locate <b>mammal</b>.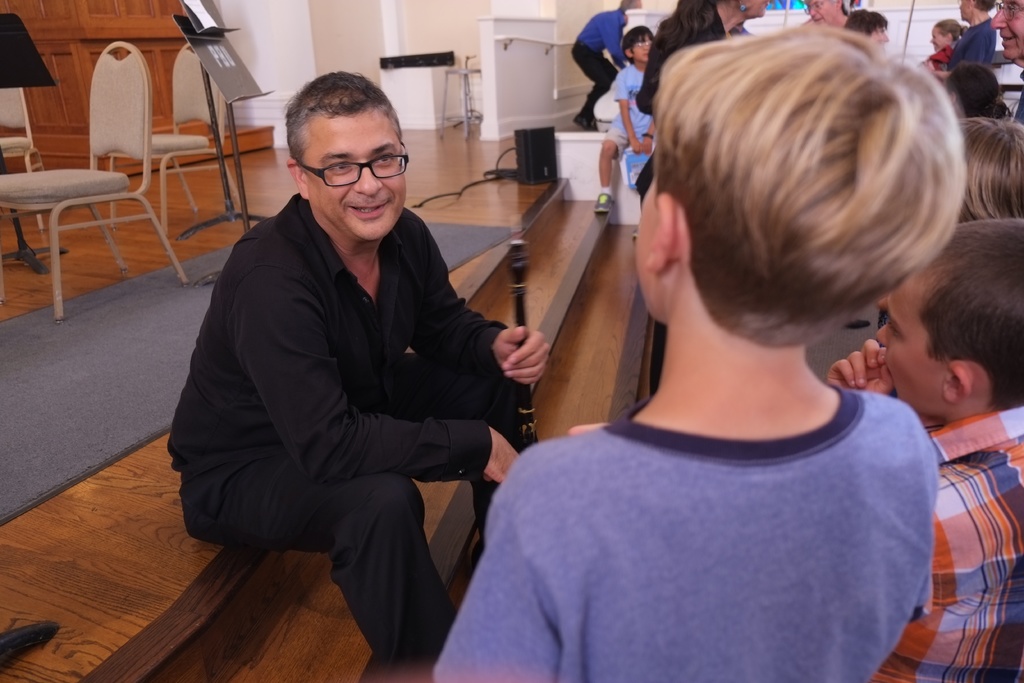
Bounding box: pyautogui.locateOnScreen(927, 1, 998, 87).
